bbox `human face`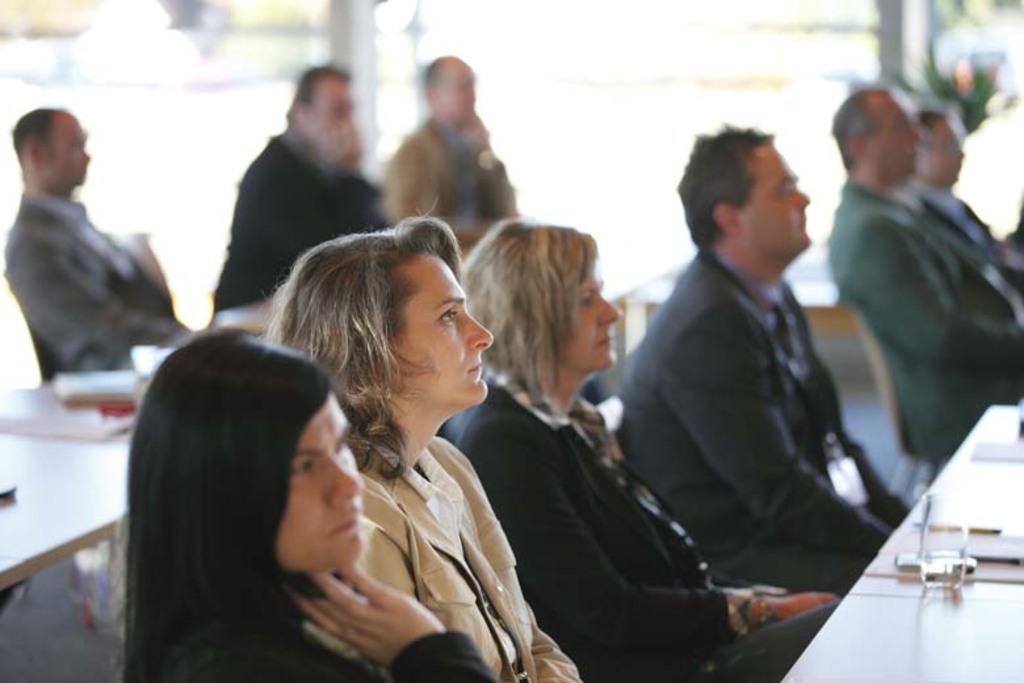
region(281, 393, 364, 558)
